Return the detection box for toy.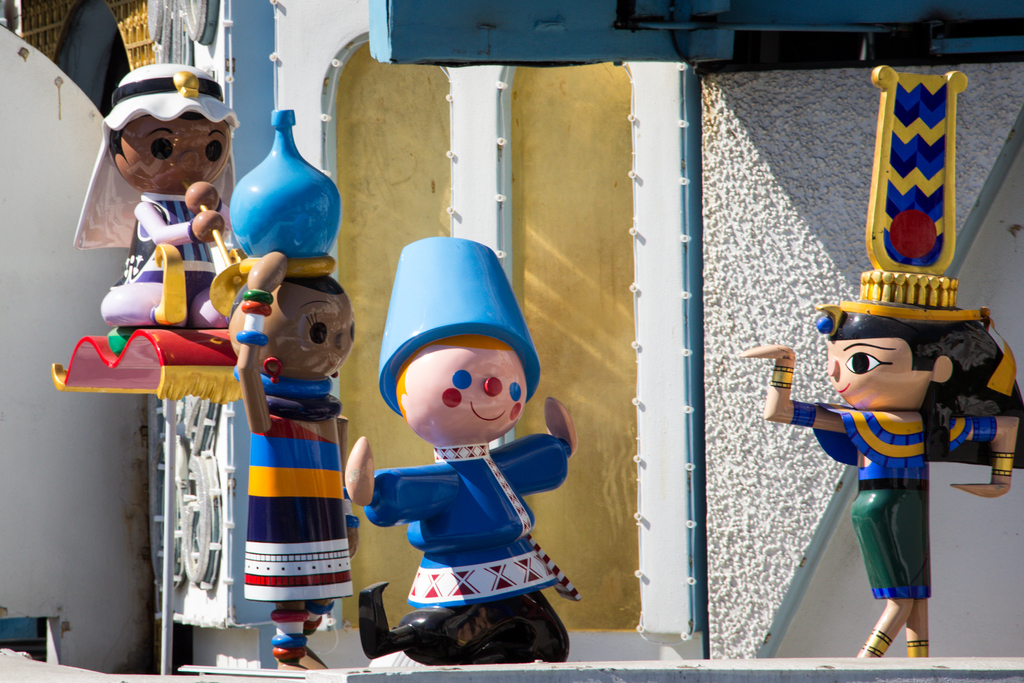
detection(53, 58, 241, 404).
